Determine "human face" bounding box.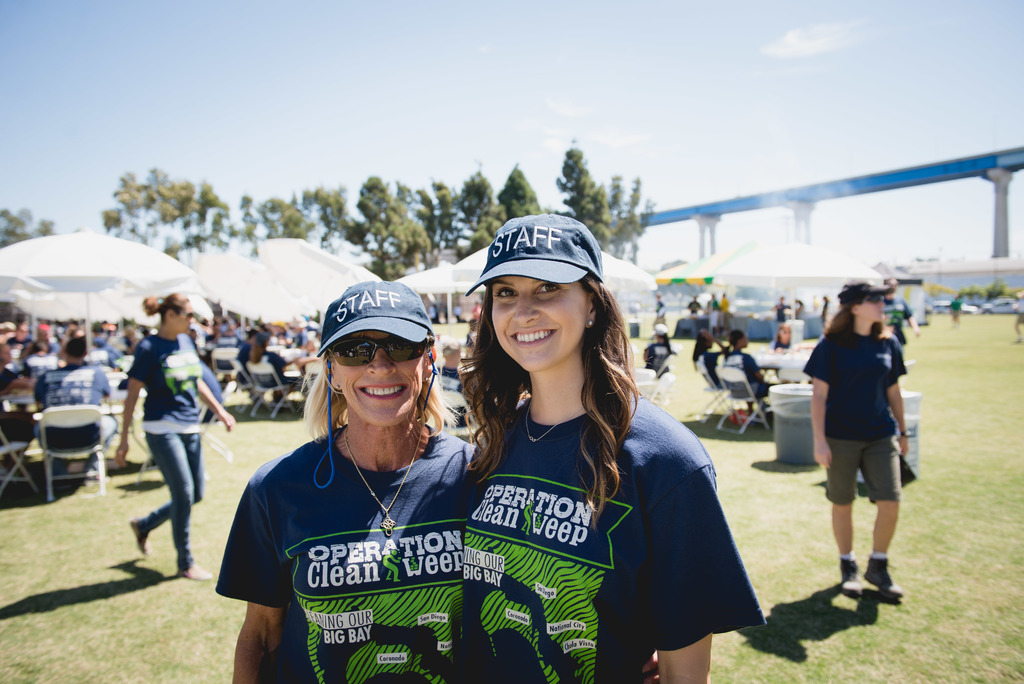
Determined: bbox=[492, 278, 589, 375].
